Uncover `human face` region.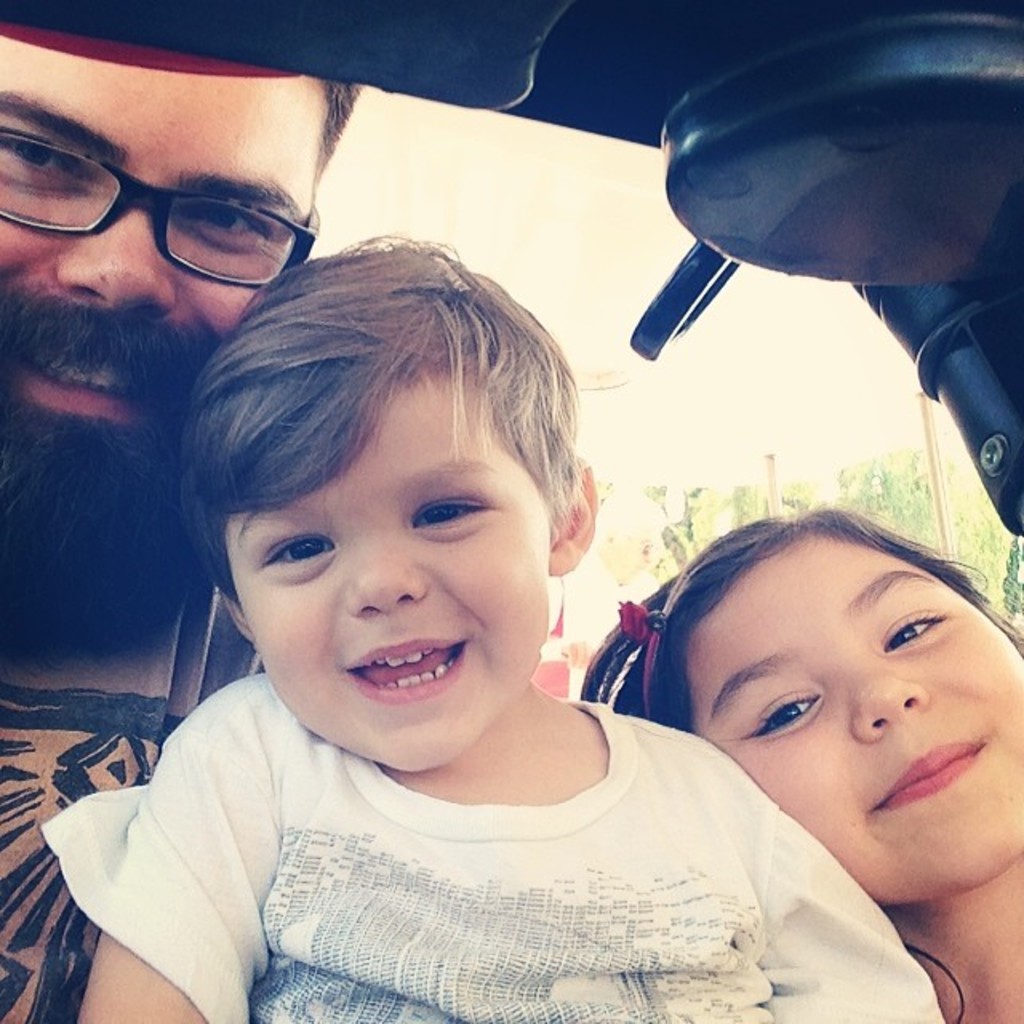
Uncovered: detection(699, 547, 1022, 912).
